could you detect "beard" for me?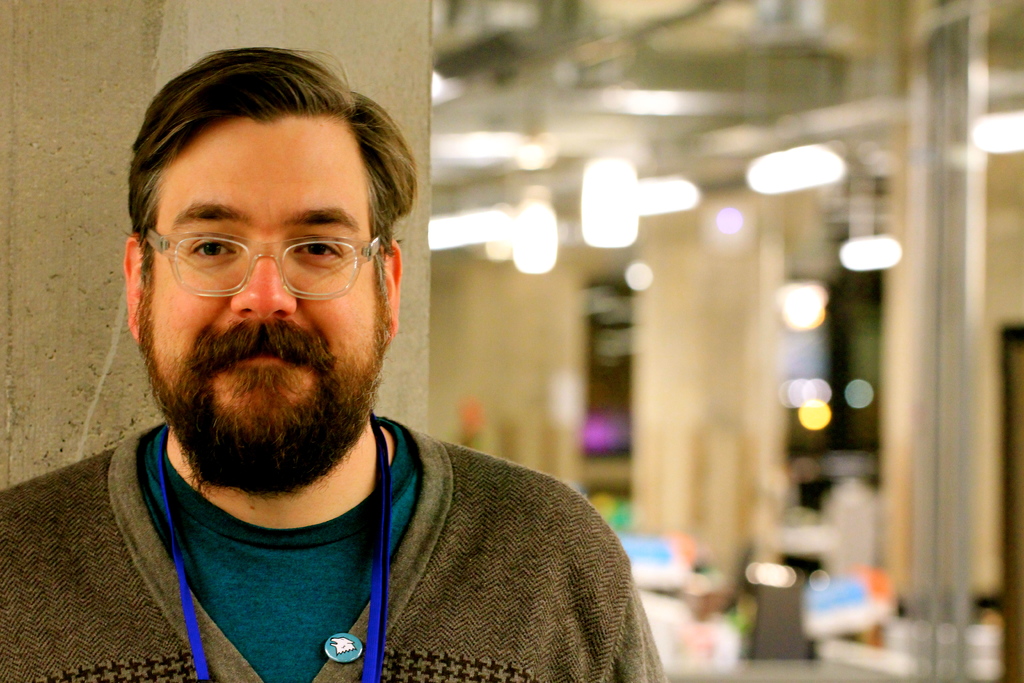
Detection result: select_region(134, 240, 409, 482).
